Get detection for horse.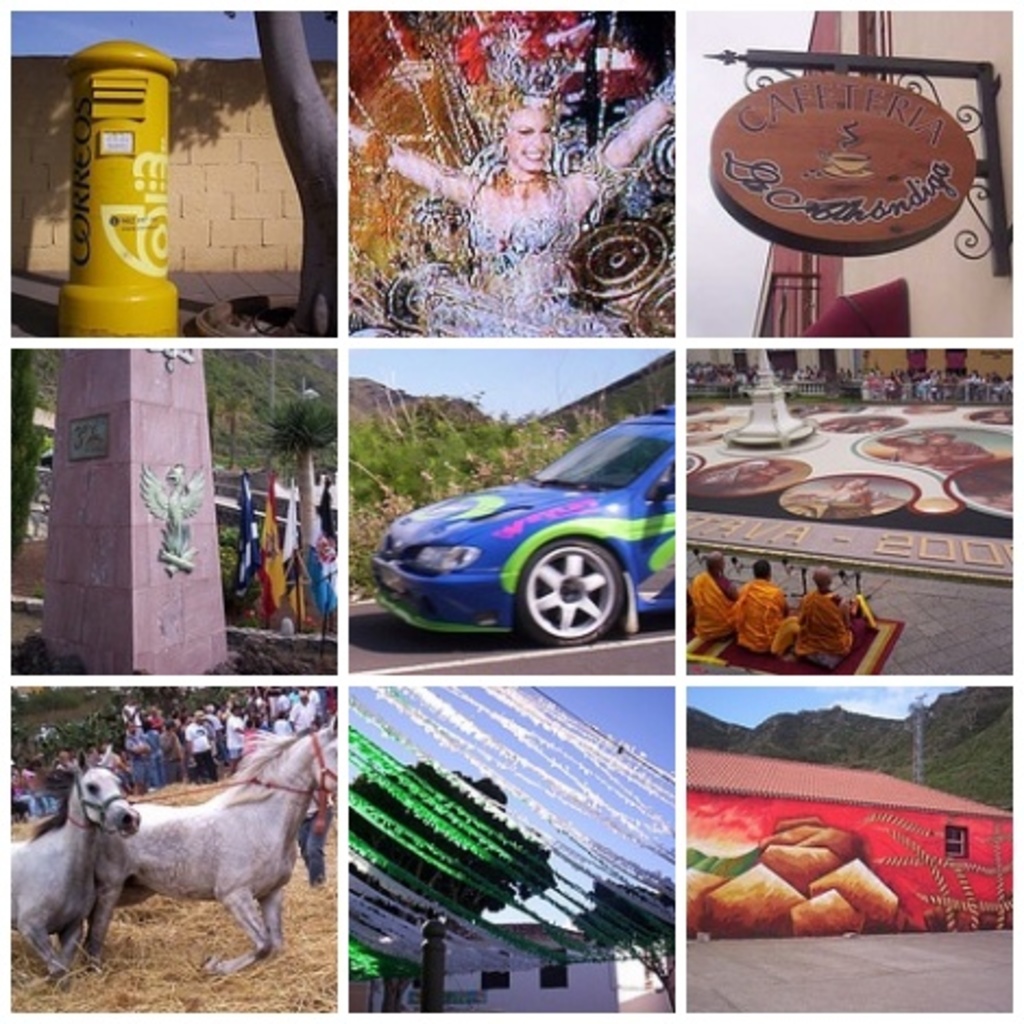
Detection: BBox(0, 739, 139, 998).
